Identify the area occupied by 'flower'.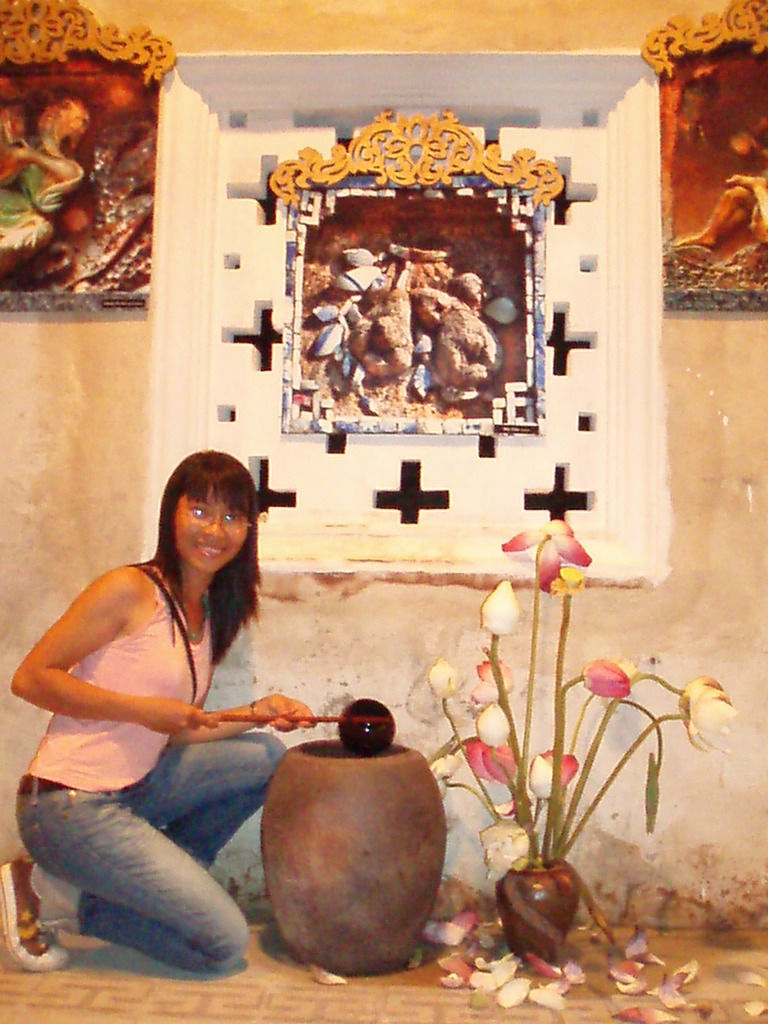
Area: (545,564,594,596).
